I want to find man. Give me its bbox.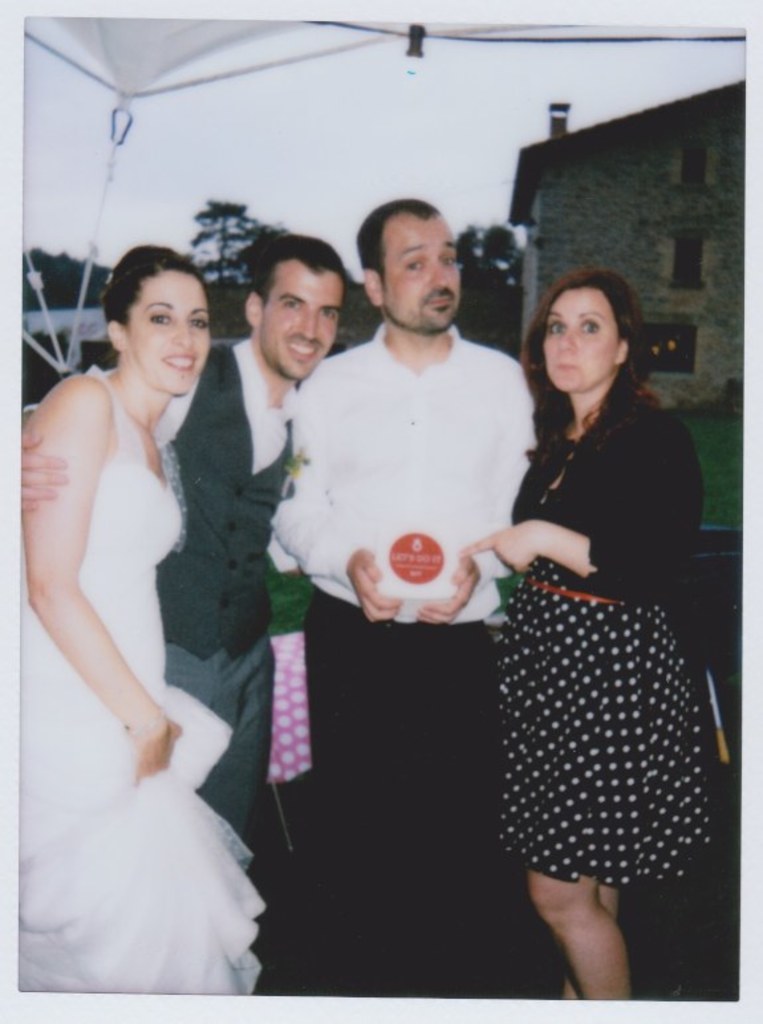
[left=269, top=202, right=539, bottom=1003].
